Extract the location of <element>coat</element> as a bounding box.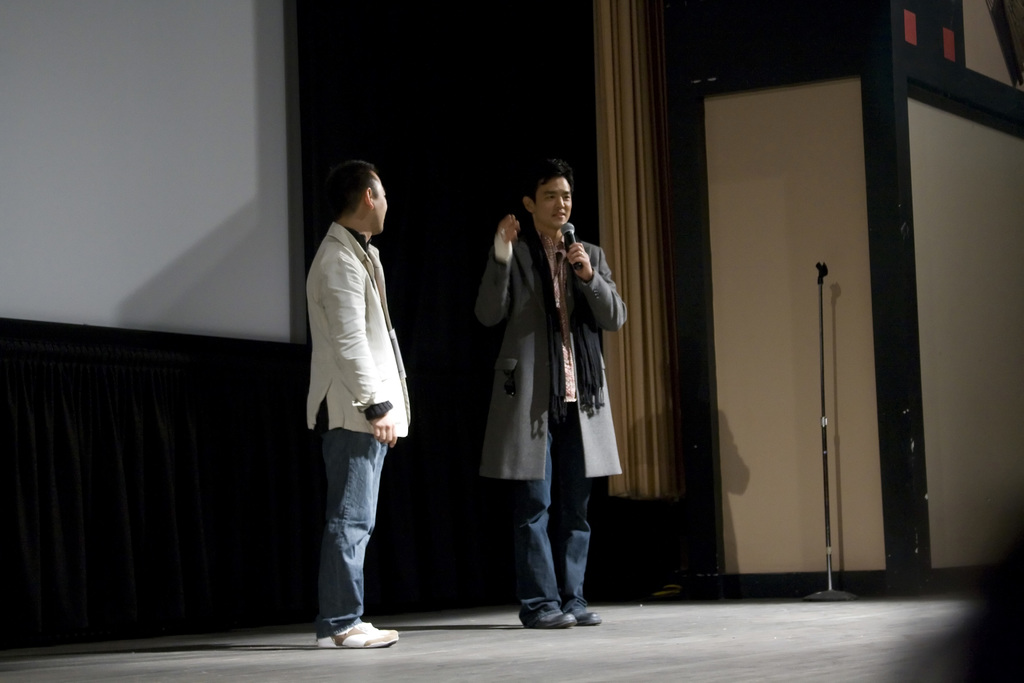
rect(485, 259, 626, 504).
